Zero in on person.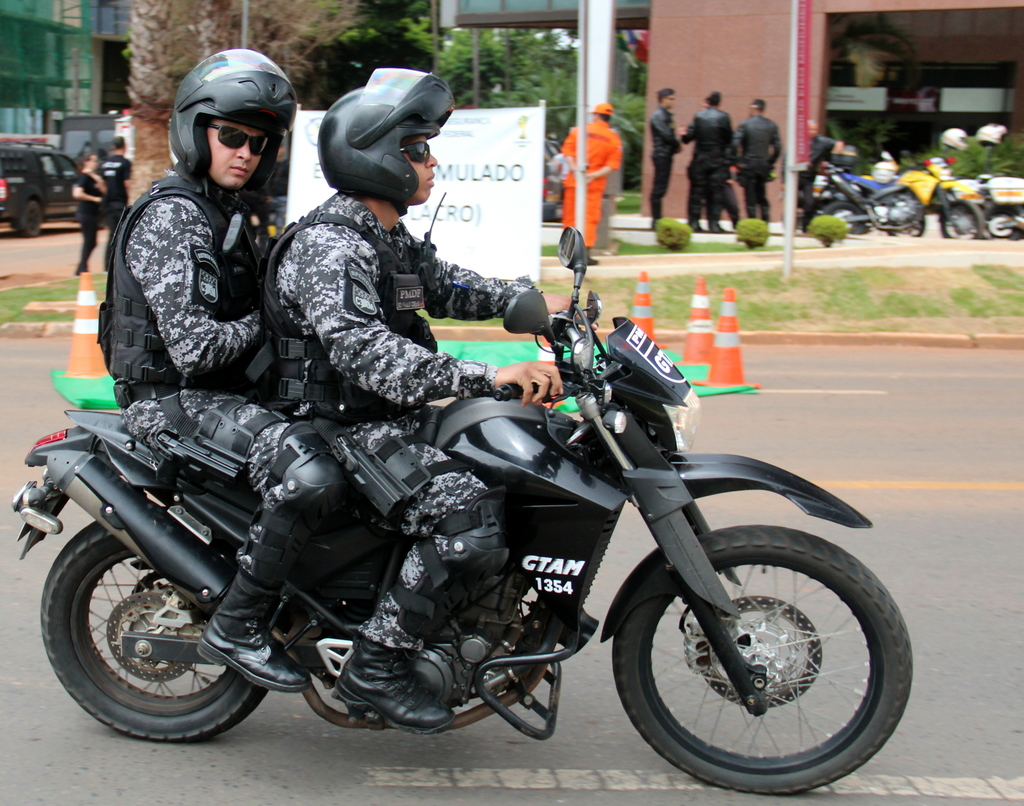
Zeroed in: pyautogui.locateOnScreen(99, 44, 356, 691).
